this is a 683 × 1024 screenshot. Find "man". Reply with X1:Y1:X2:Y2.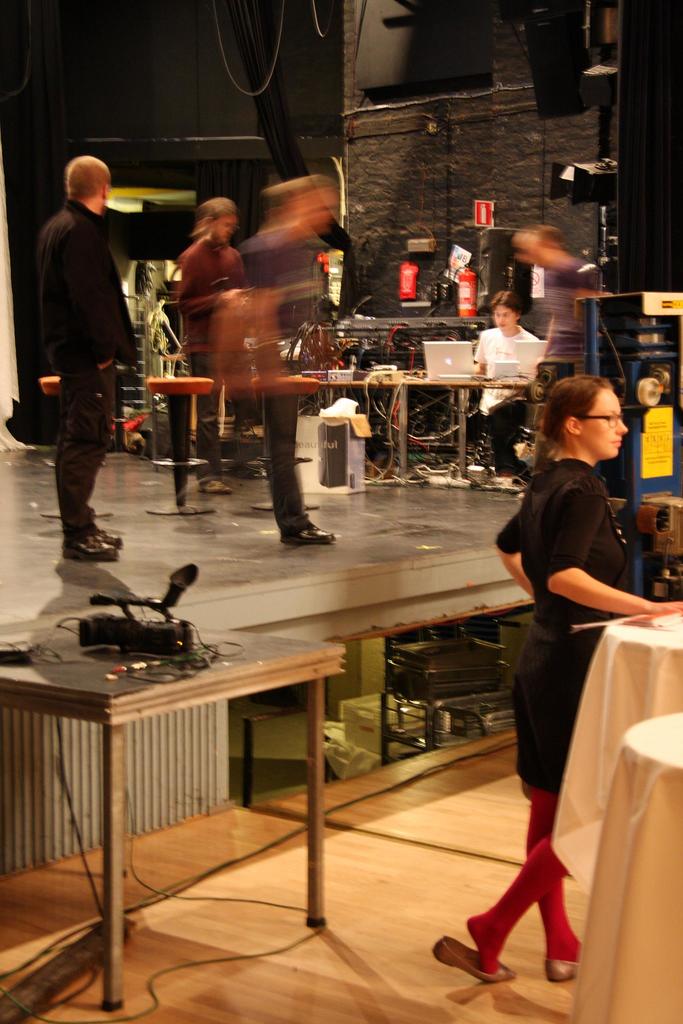
178:196:246:504.
